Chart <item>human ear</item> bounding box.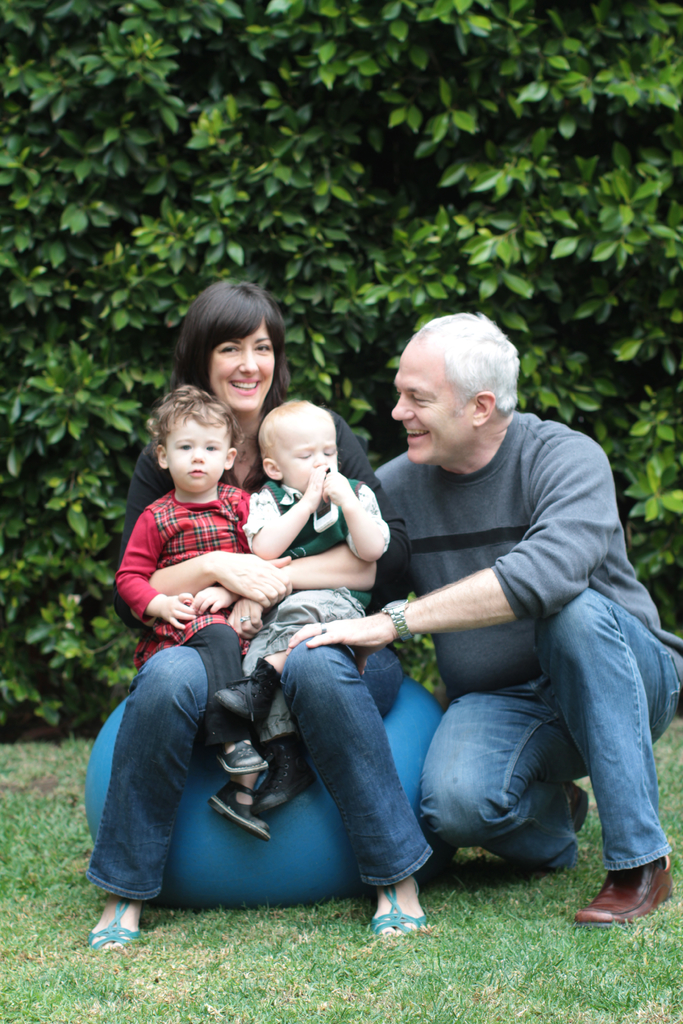
Charted: pyautogui.locateOnScreen(262, 460, 279, 481).
